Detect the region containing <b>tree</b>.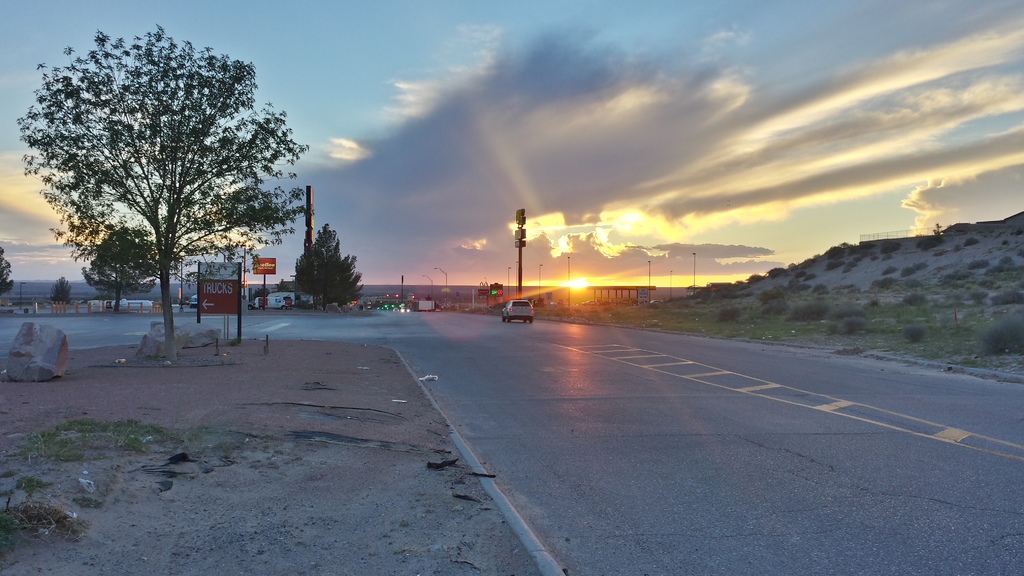
[left=298, top=222, right=362, bottom=305].
